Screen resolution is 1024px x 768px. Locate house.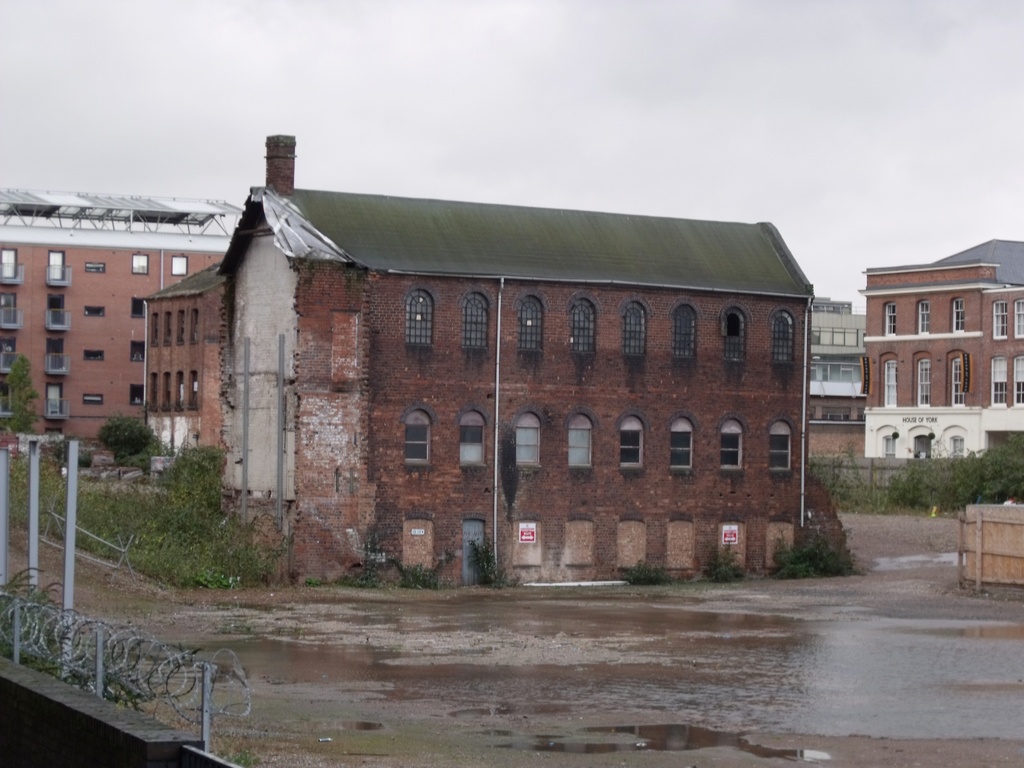
214,136,820,585.
